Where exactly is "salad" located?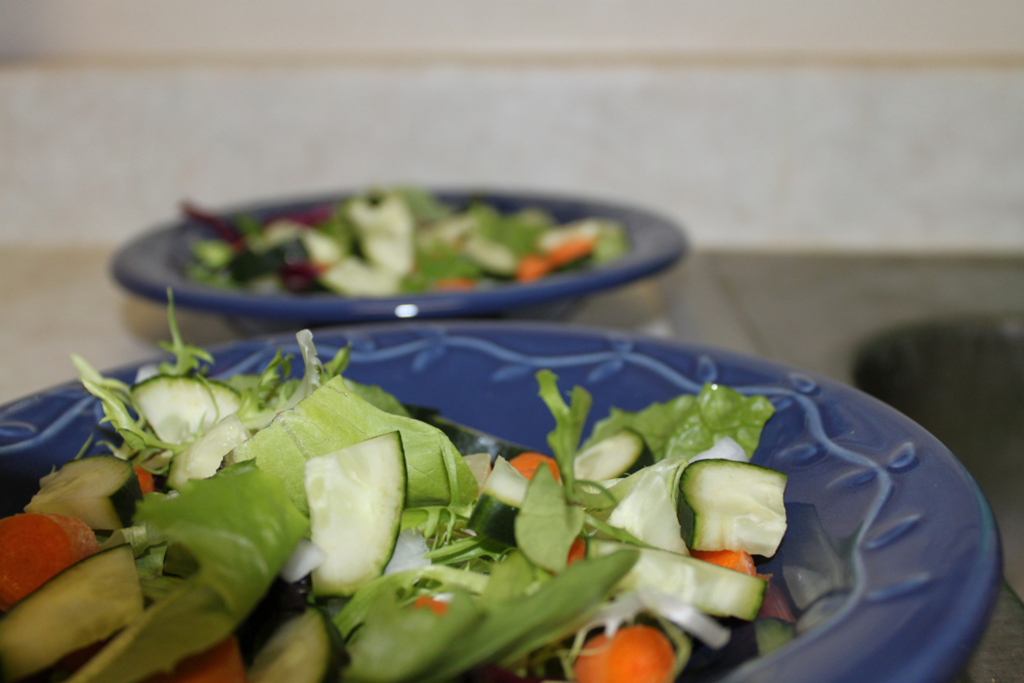
Its bounding box is left=160, top=179, right=653, bottom=298.
